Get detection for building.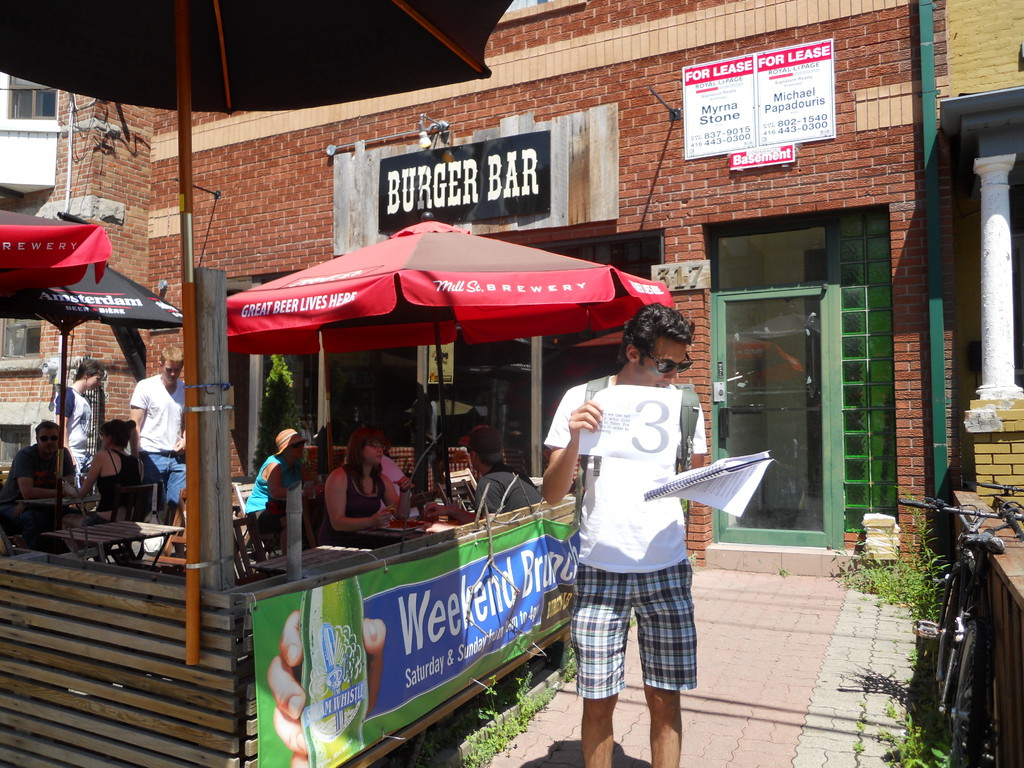
Detection: [left=0, top=76, right=63, bottom=465].
